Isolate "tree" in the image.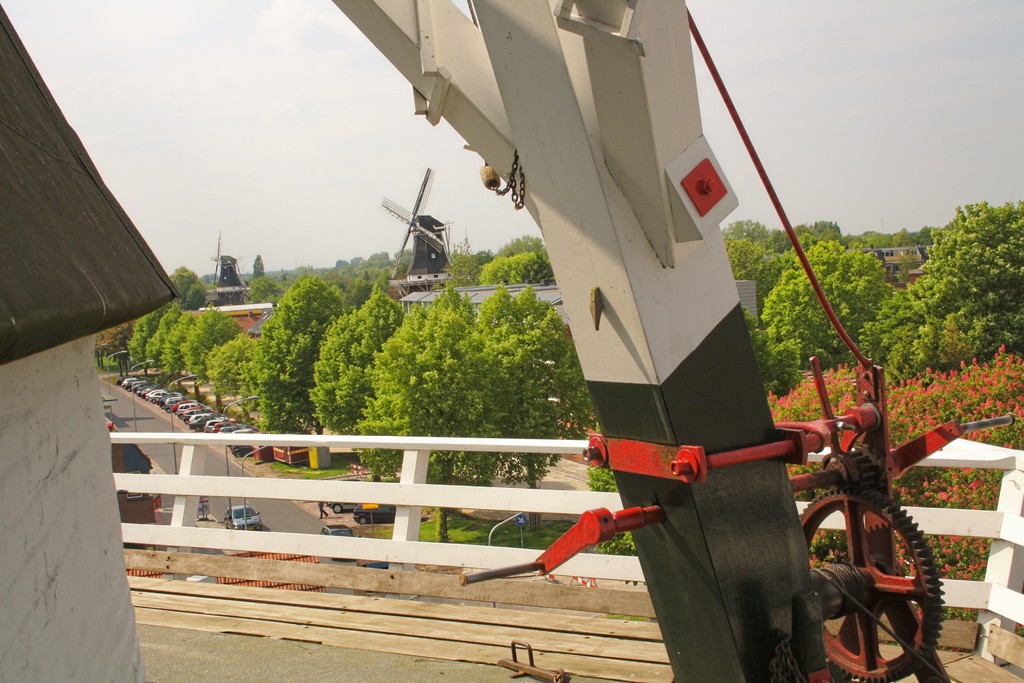
Isolated region: (left=760, top=237, right=901, bottom=371).
